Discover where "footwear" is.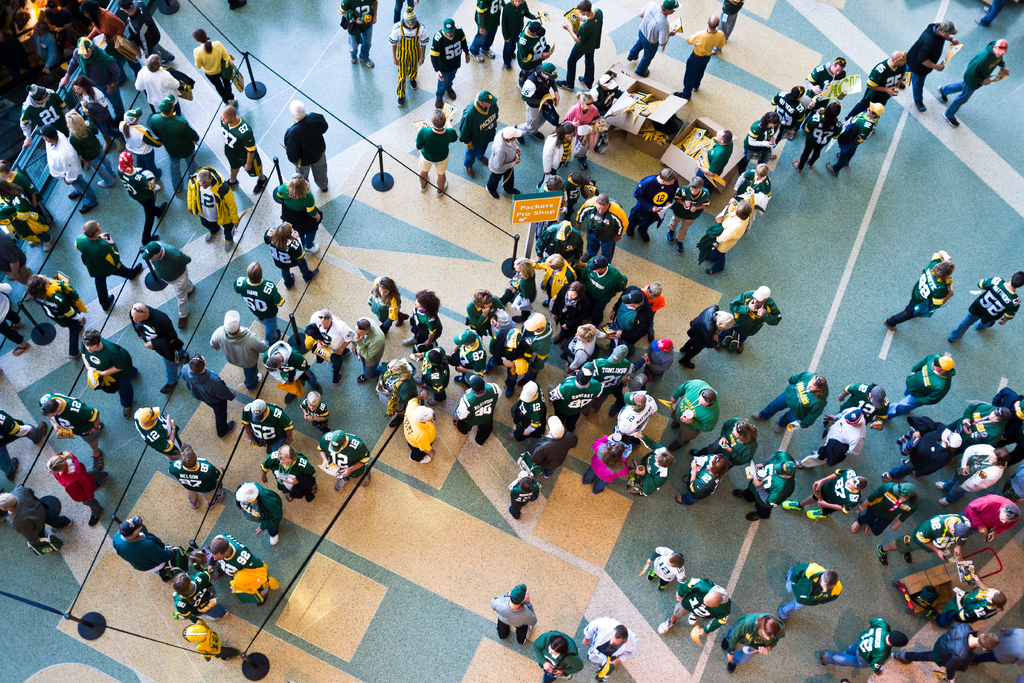
Discovered at (x1=305, y1=270, x2=319, y2=280).
